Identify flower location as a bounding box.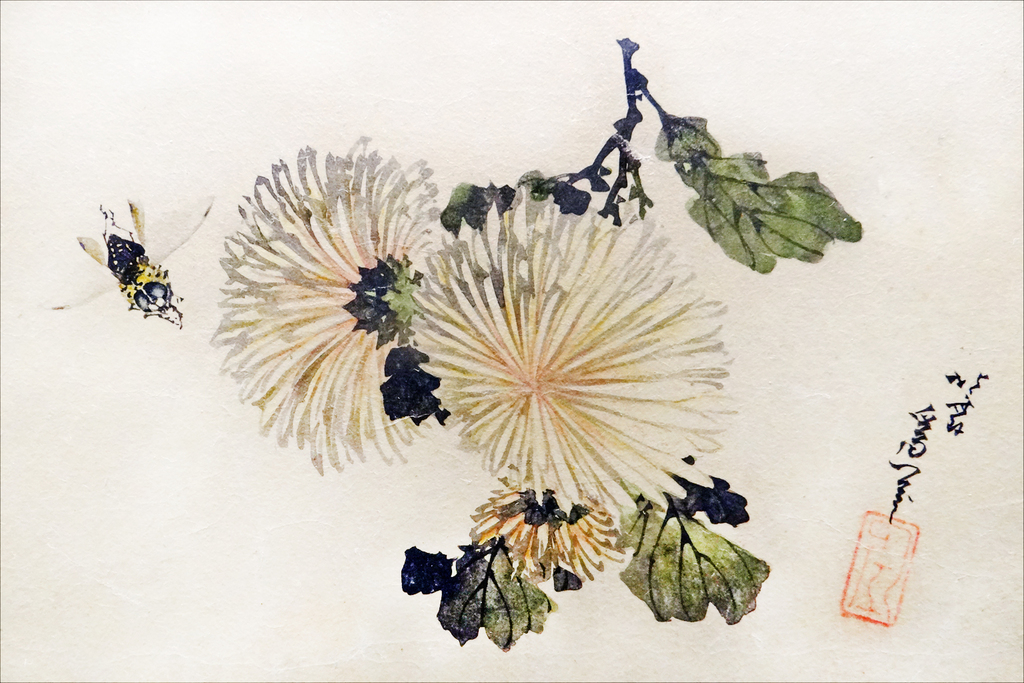
388:196:774:574.
